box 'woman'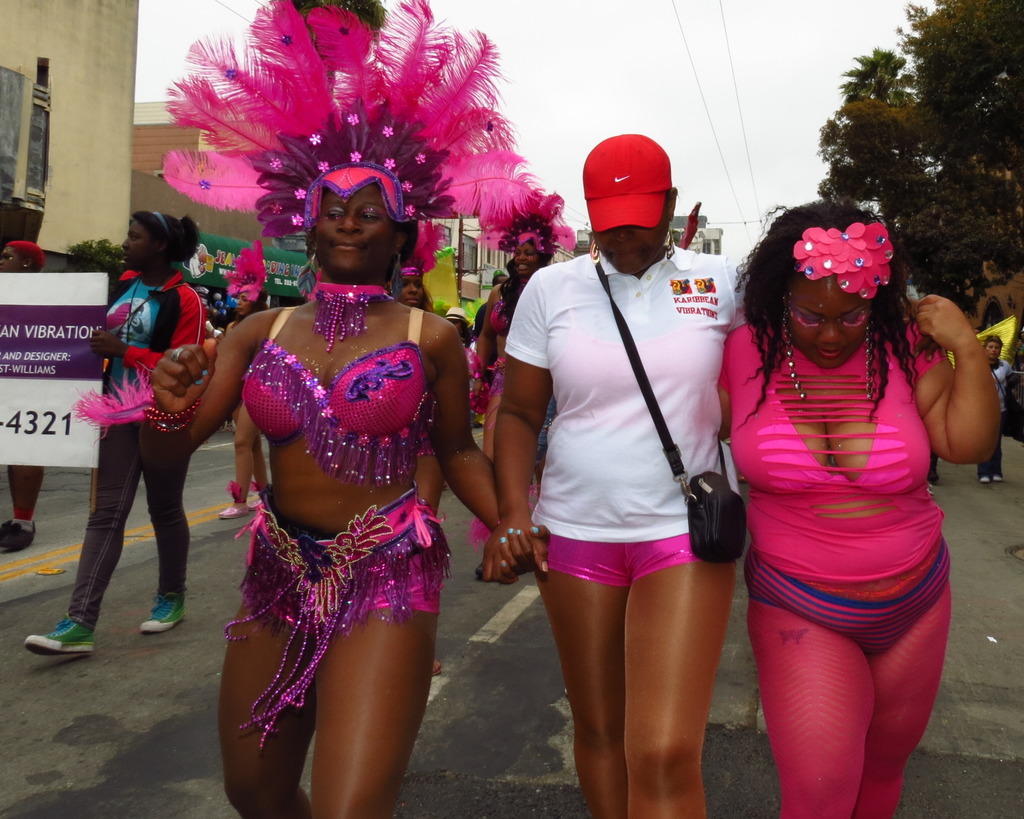
bbox(168, 113, 480, 813)
